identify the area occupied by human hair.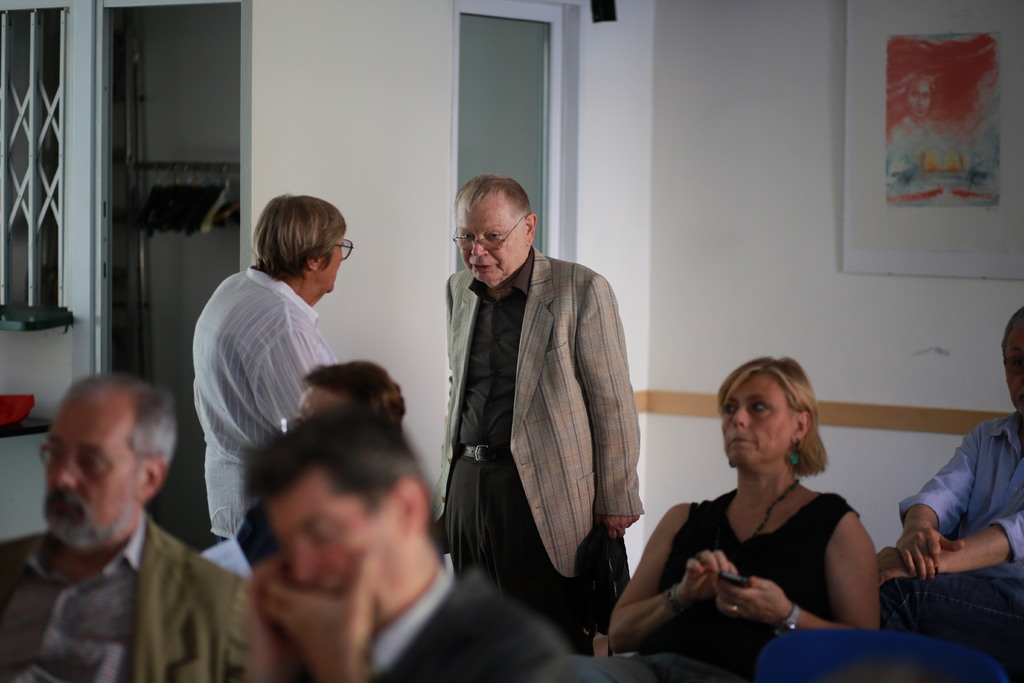
Area: [71,372,177,458].
